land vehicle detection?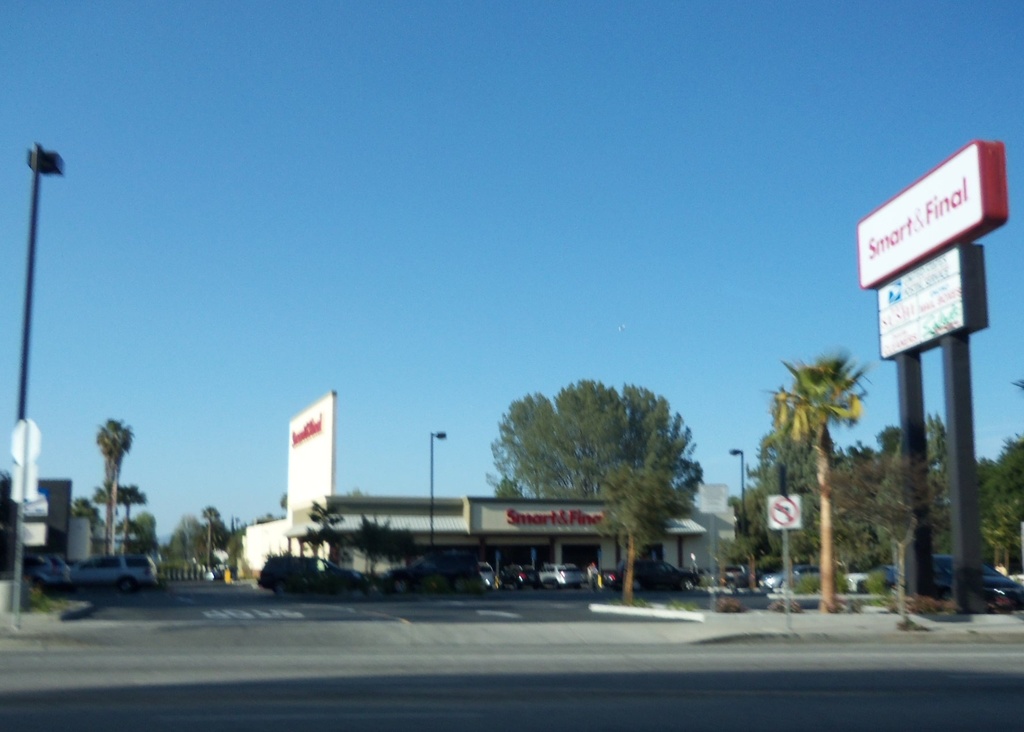
[63, 555, 156, 594]
